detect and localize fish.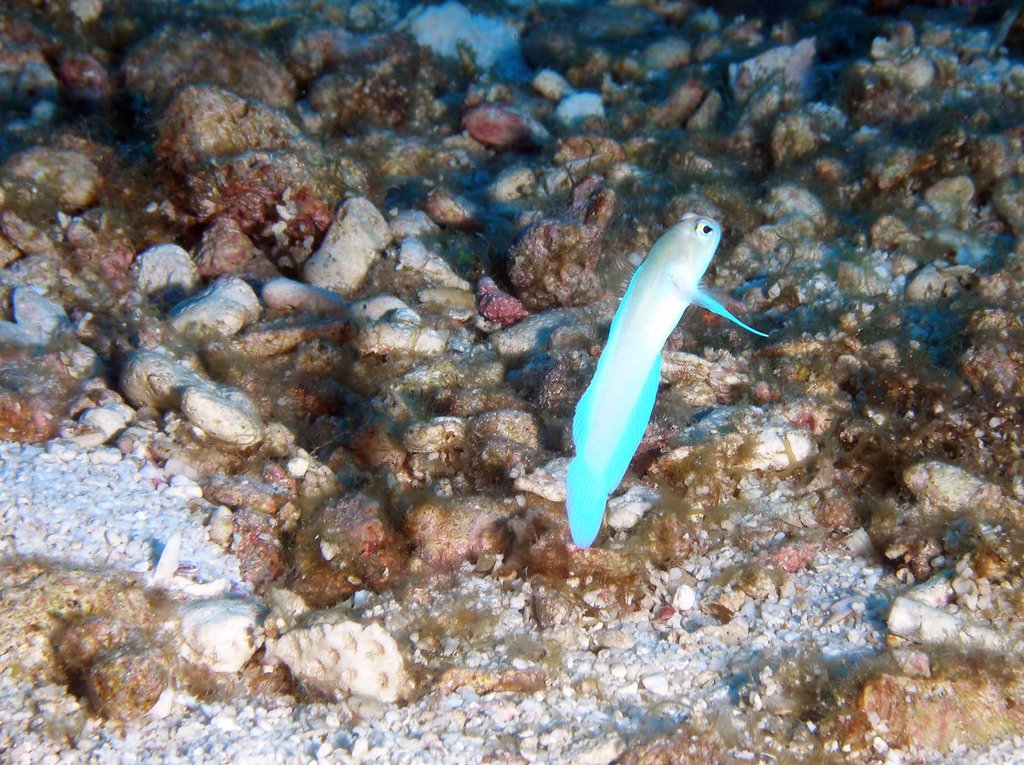
Localized at bbox=[547, 194, 756, 550].
